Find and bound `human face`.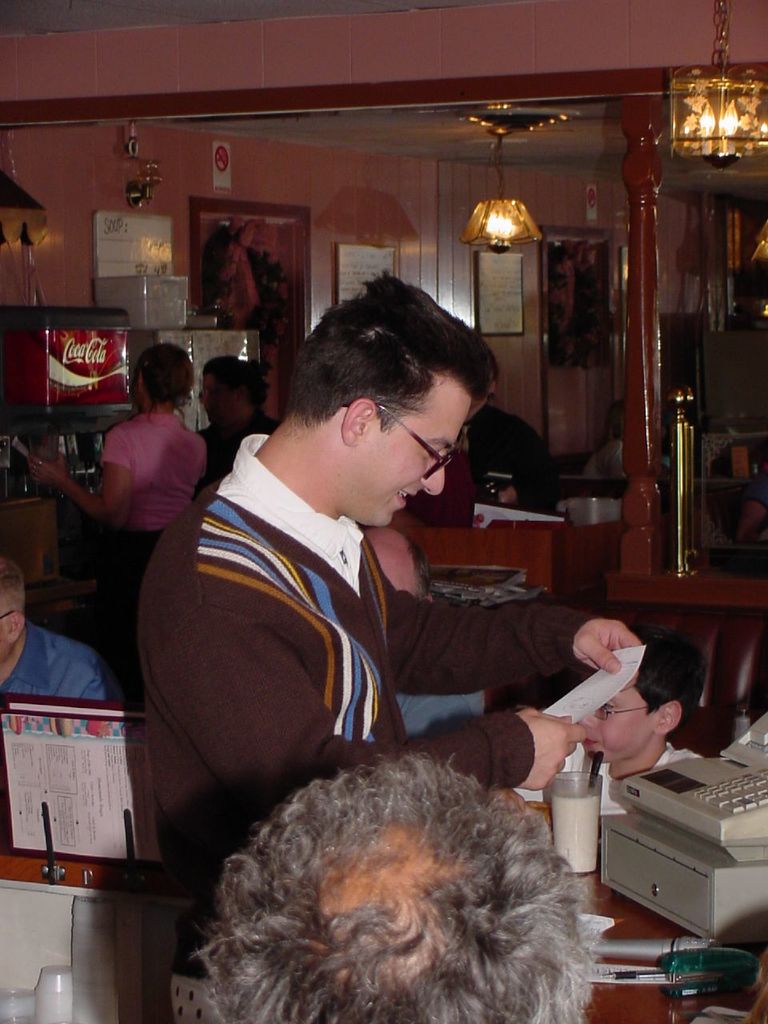
Bound: BBox(576, 675, 649, 763).
